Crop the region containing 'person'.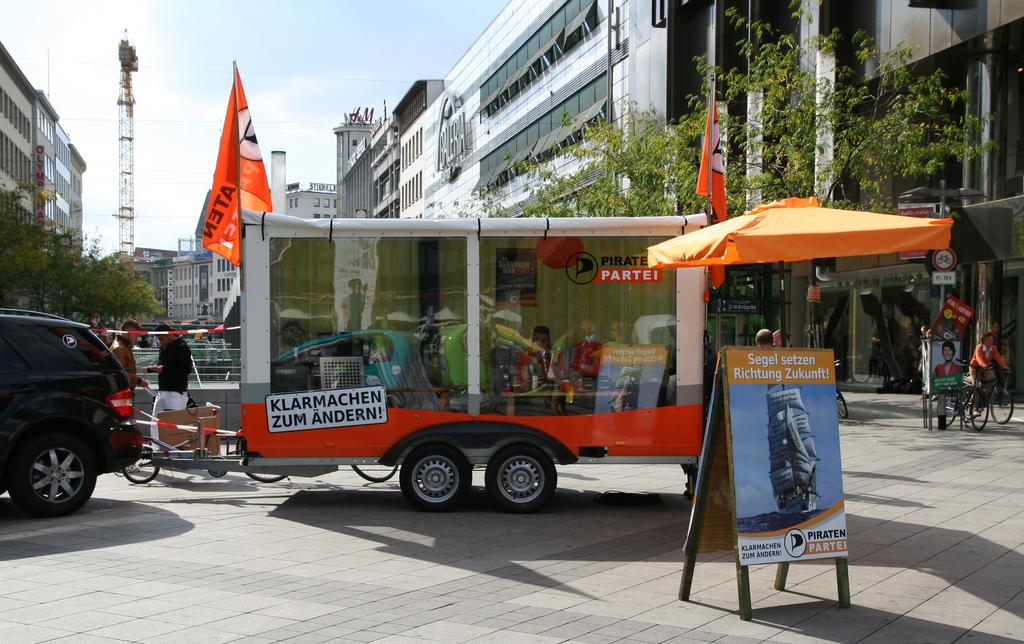
Crop region: (770, 327, 788, 349).
